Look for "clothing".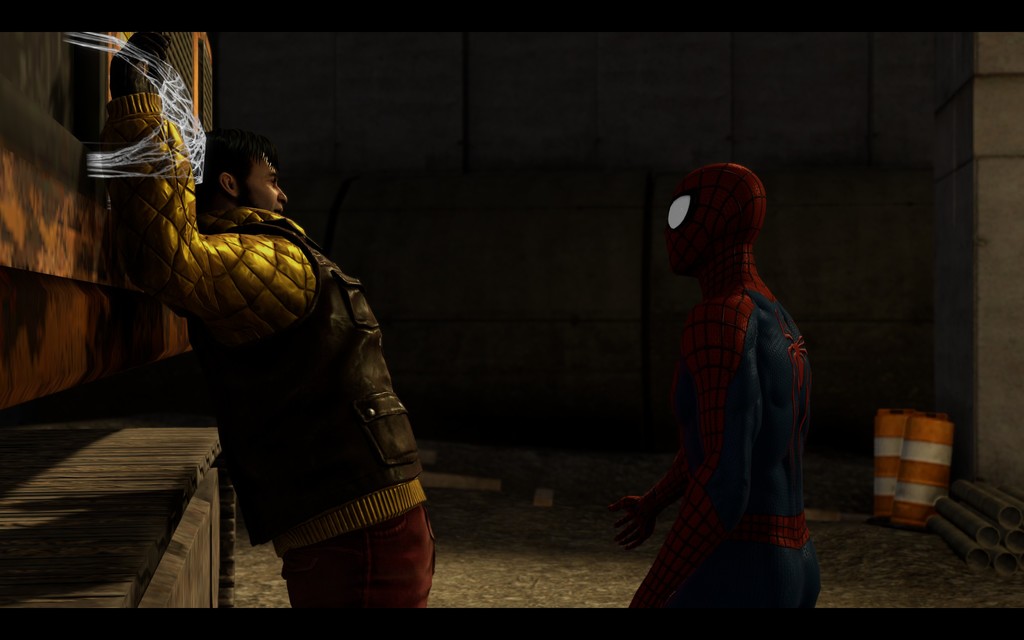
Found: pyautogui.locateOnScreen(613, 164, 824, 612).
